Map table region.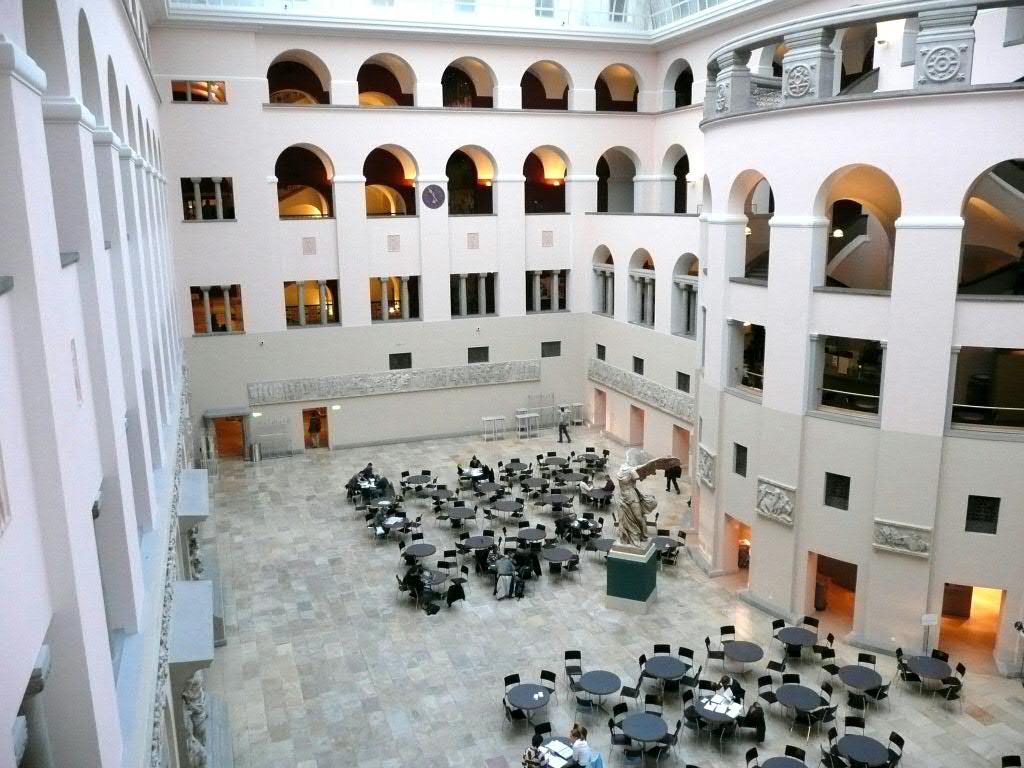
Mapped to (x1=517, y1=527, x2=544, y2=542).
